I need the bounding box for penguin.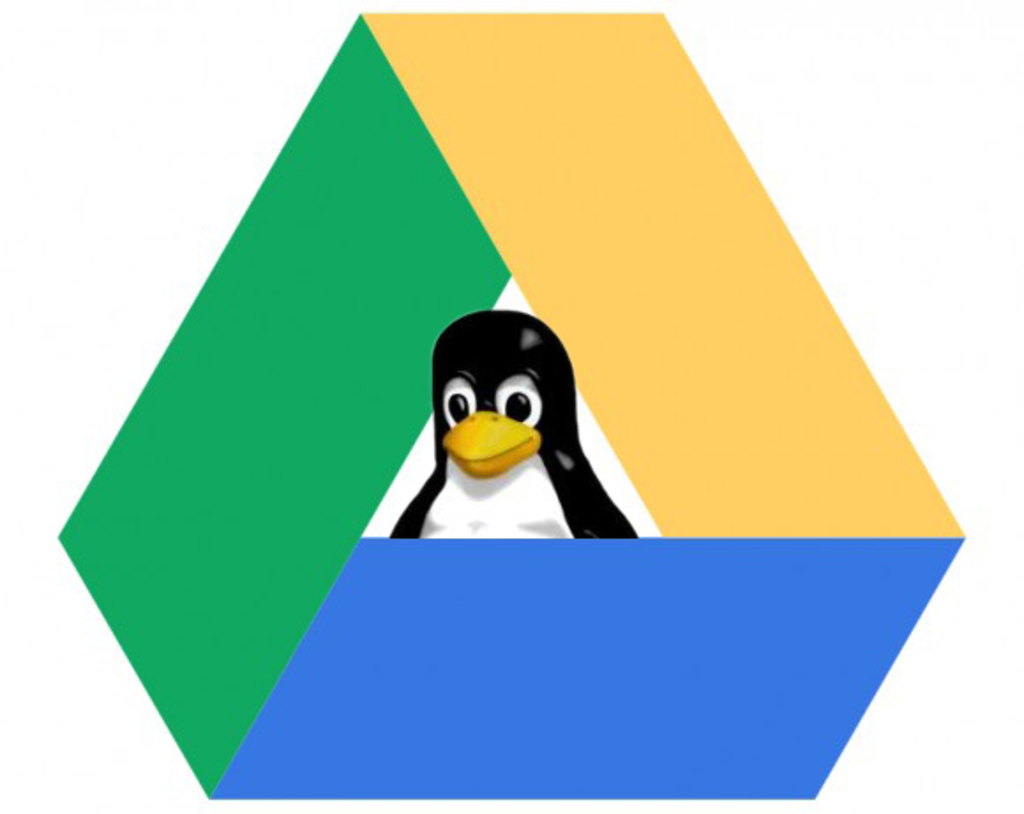
Here it is: [394, 309, 639, 540].
